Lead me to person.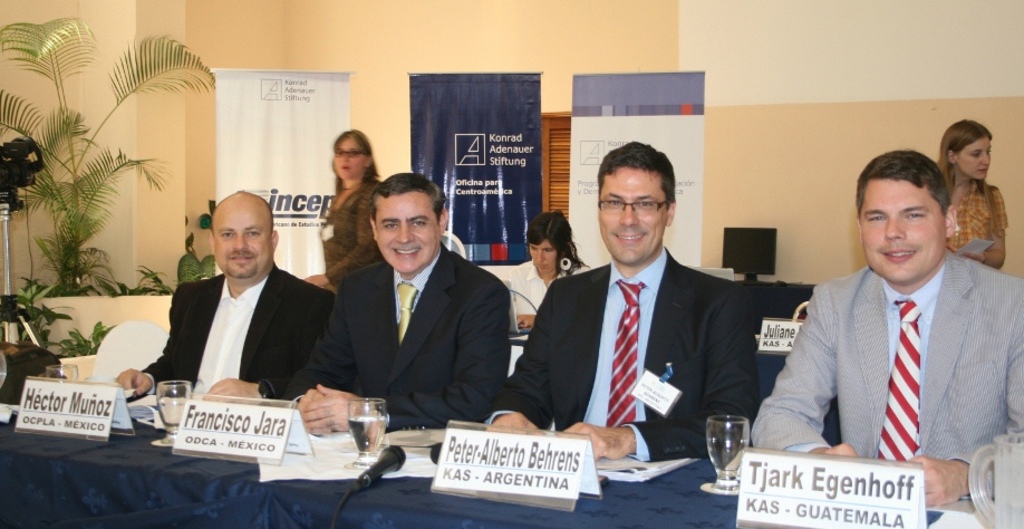
Lead to pyautogui.locateOnScreen(743, 150, 1023, 507).
